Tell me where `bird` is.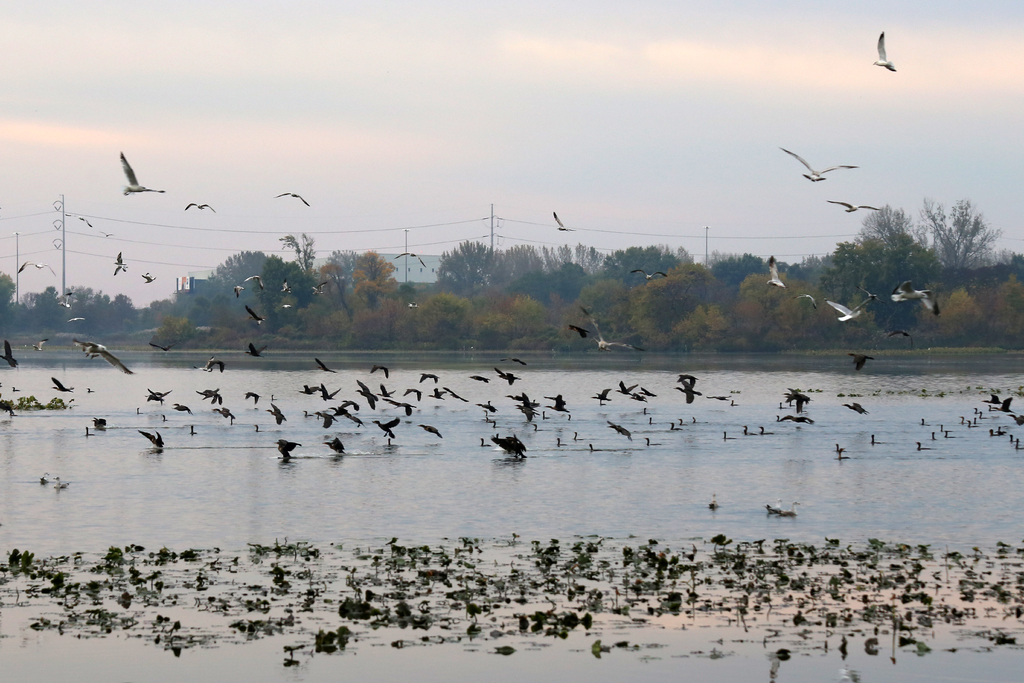
`bird` is at (675,372,701,402).
